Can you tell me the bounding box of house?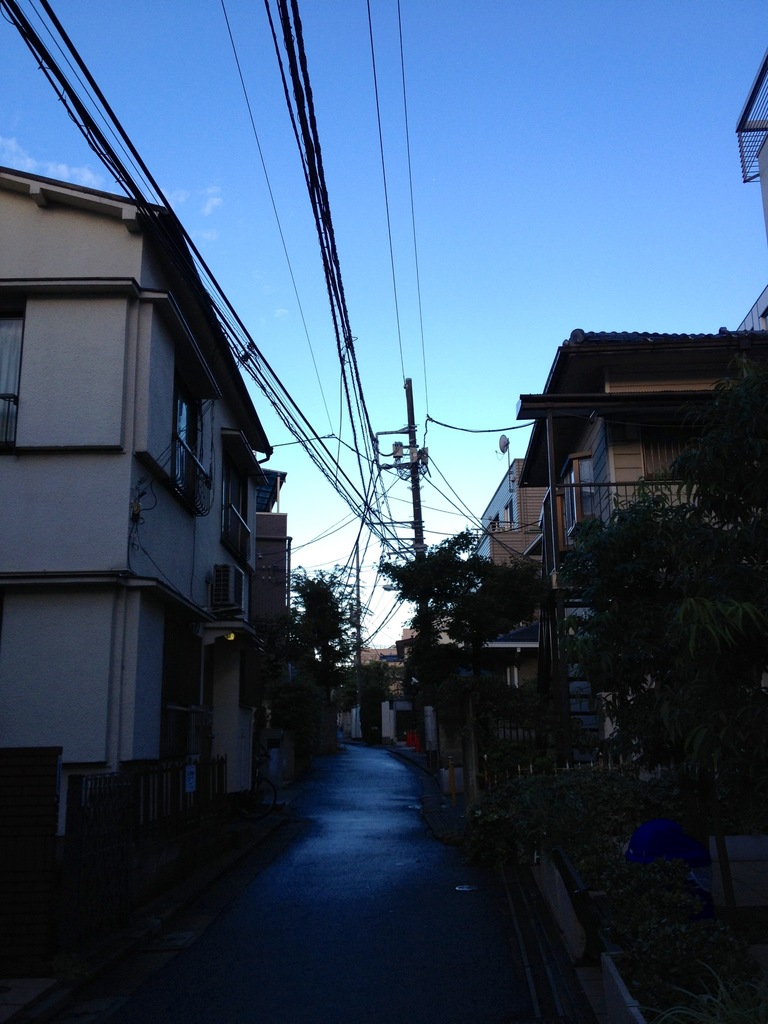
locate(12, 156, 326, 859).
